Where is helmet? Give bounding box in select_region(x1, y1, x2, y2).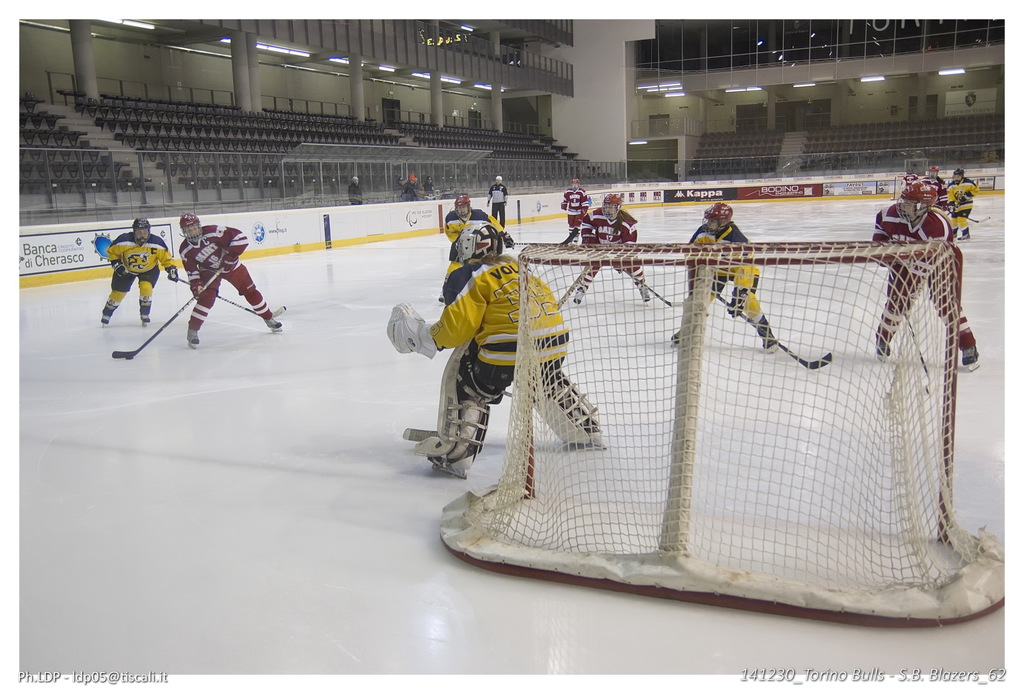
select_region(179, 214, 204, 244).
